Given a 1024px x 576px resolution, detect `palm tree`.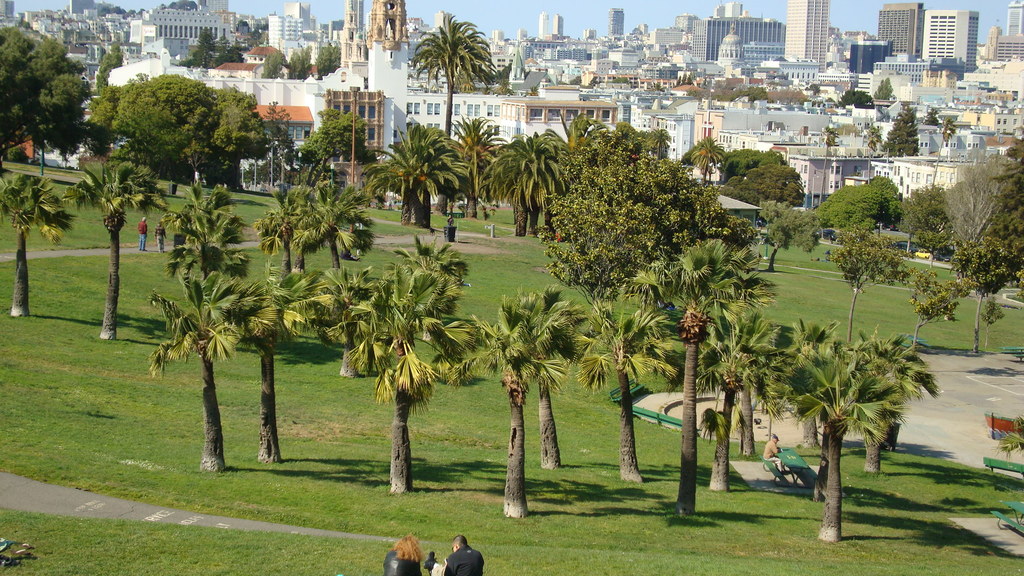
l=259, t=122, r=298, b=196.
